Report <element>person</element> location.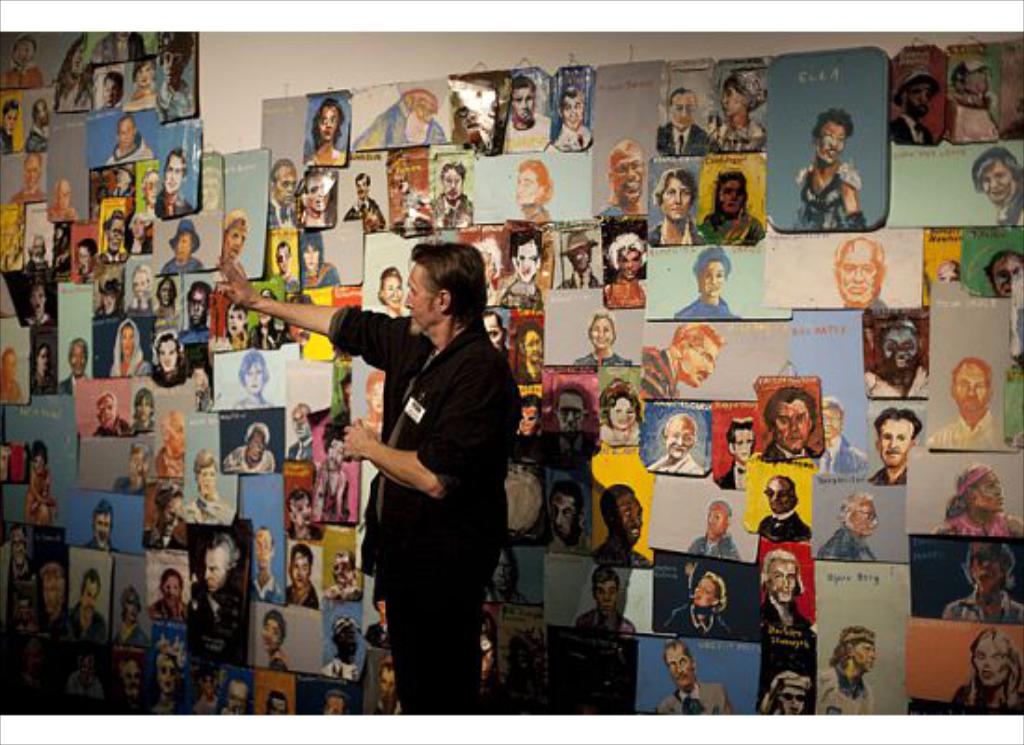
Report: (153,272,184,324).
